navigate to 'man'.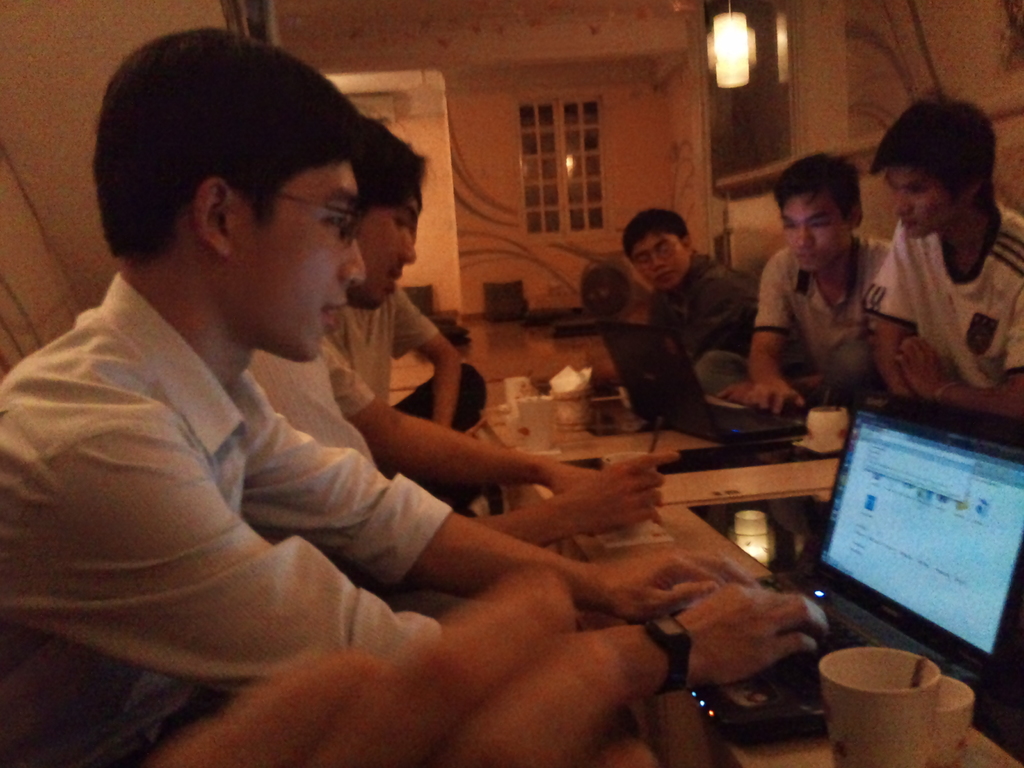
Navigation target: <box>248,123,683,614</box>.
